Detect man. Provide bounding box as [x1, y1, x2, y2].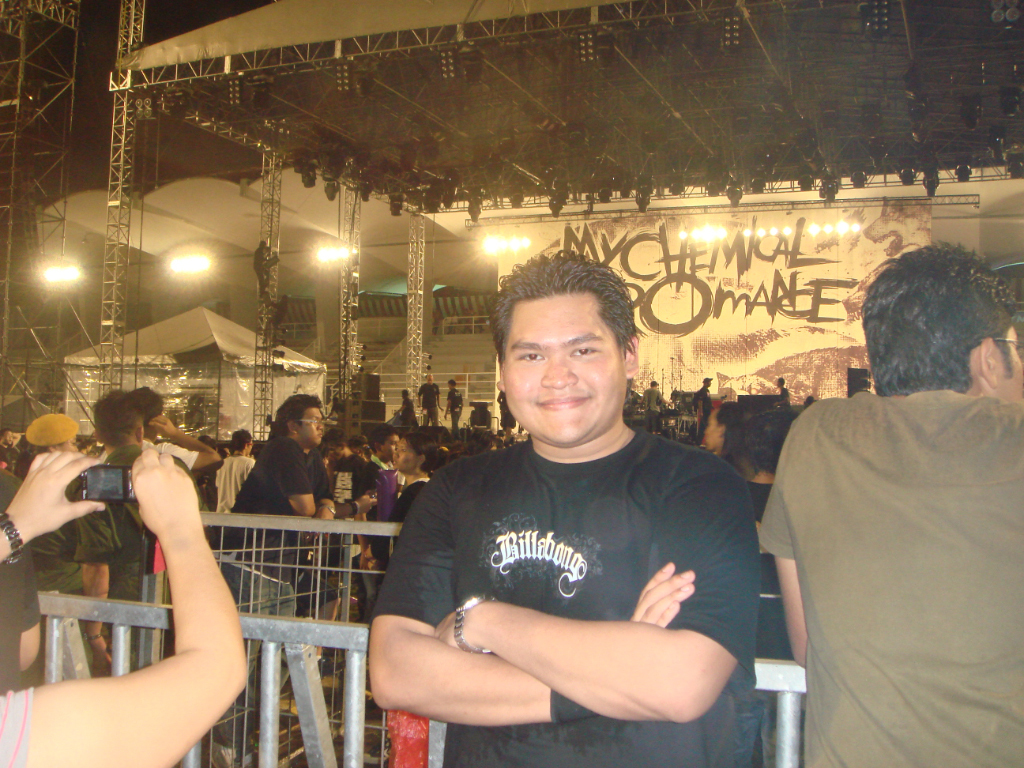
[693, 374, 713, 436].
